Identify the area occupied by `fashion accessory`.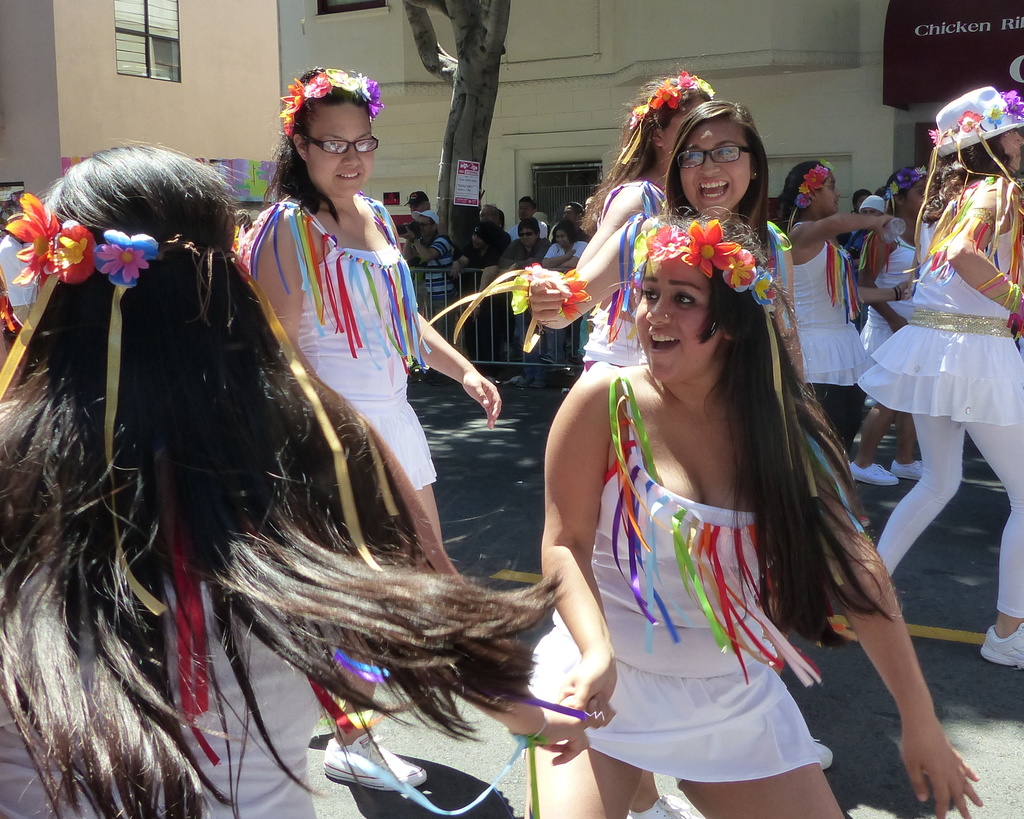
Area: region(0, 183, 391, 625).
